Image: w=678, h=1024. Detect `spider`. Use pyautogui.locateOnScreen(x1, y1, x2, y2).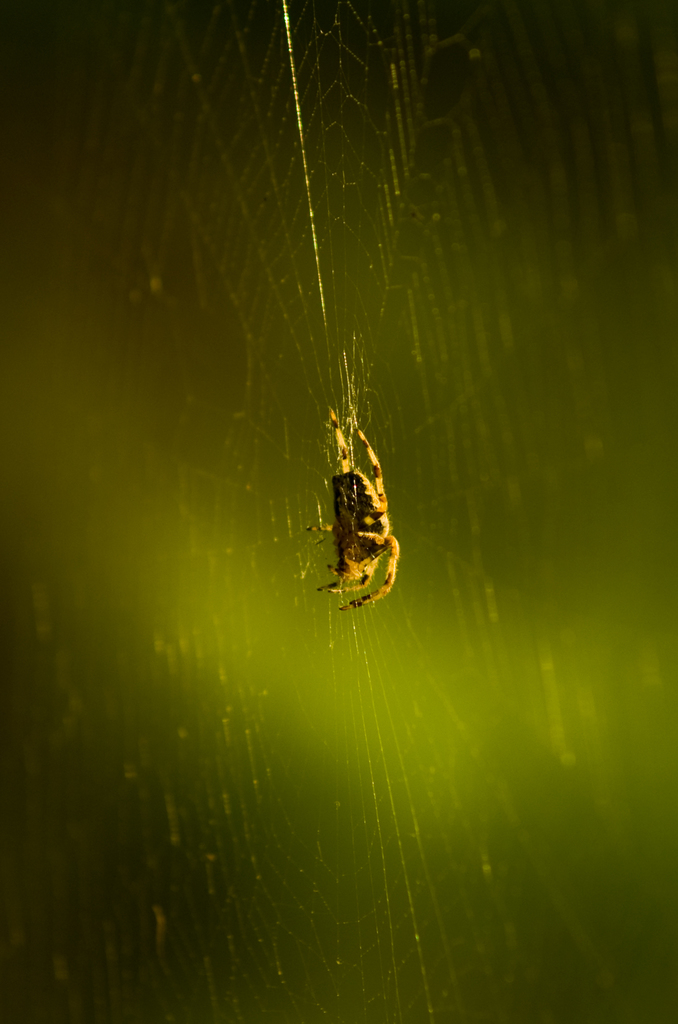
pyautogui.locateOnScreen(306, 405, 404, 619).
